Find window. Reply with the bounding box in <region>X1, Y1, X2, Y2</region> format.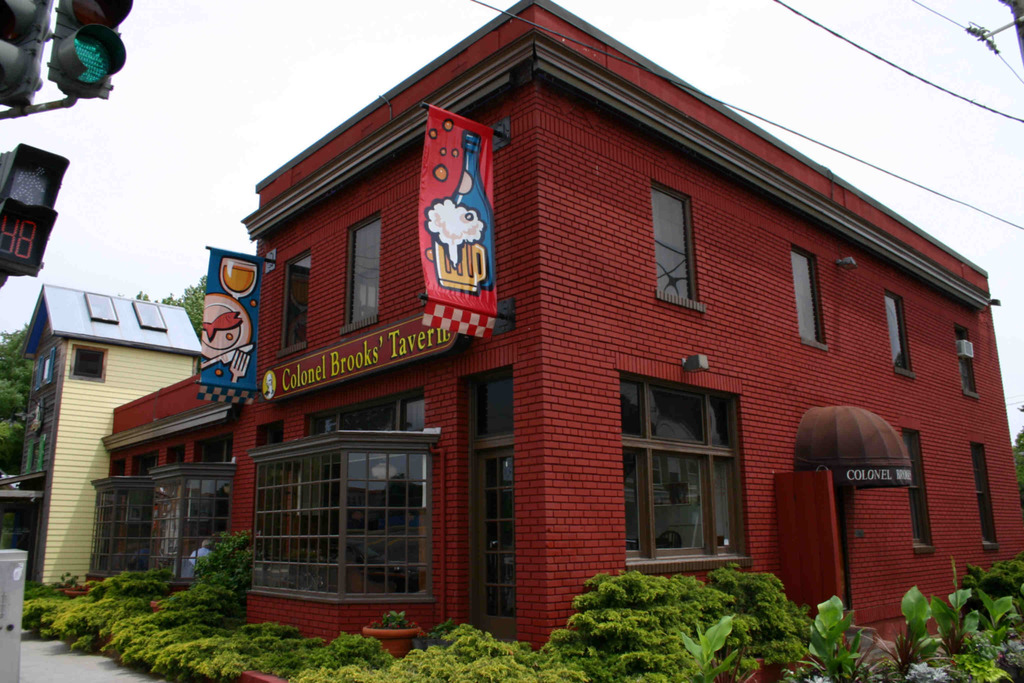
<region>36, 350, 56, 390</region>.
